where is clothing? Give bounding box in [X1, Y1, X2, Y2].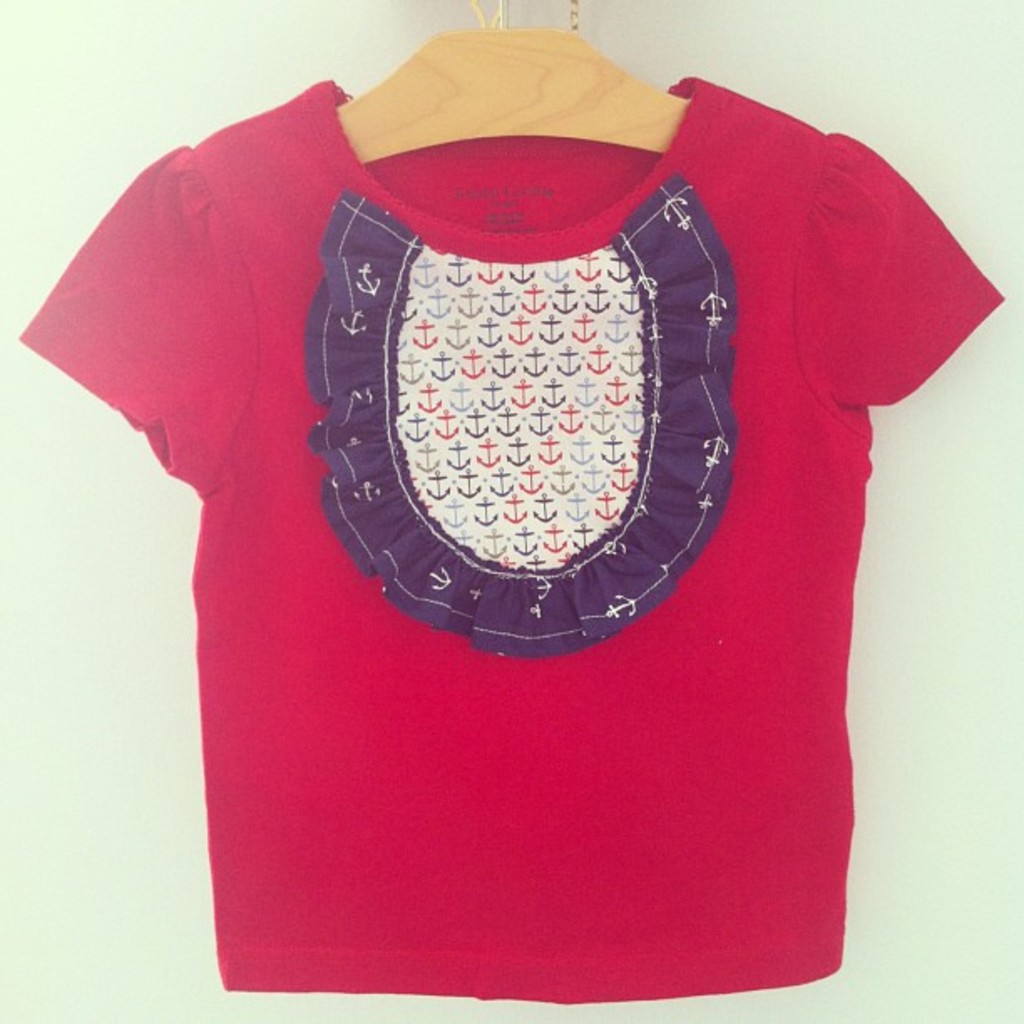
[42, 60, 969, 989].
